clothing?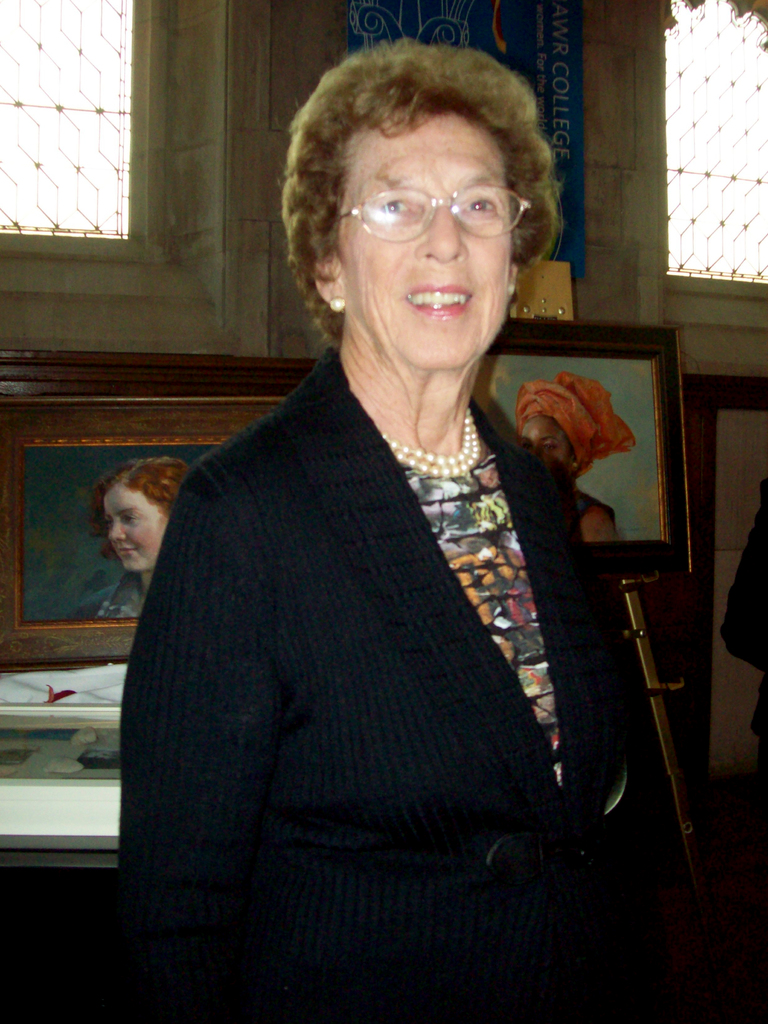
x1=117 y1=342 x2=729 y2=1023
